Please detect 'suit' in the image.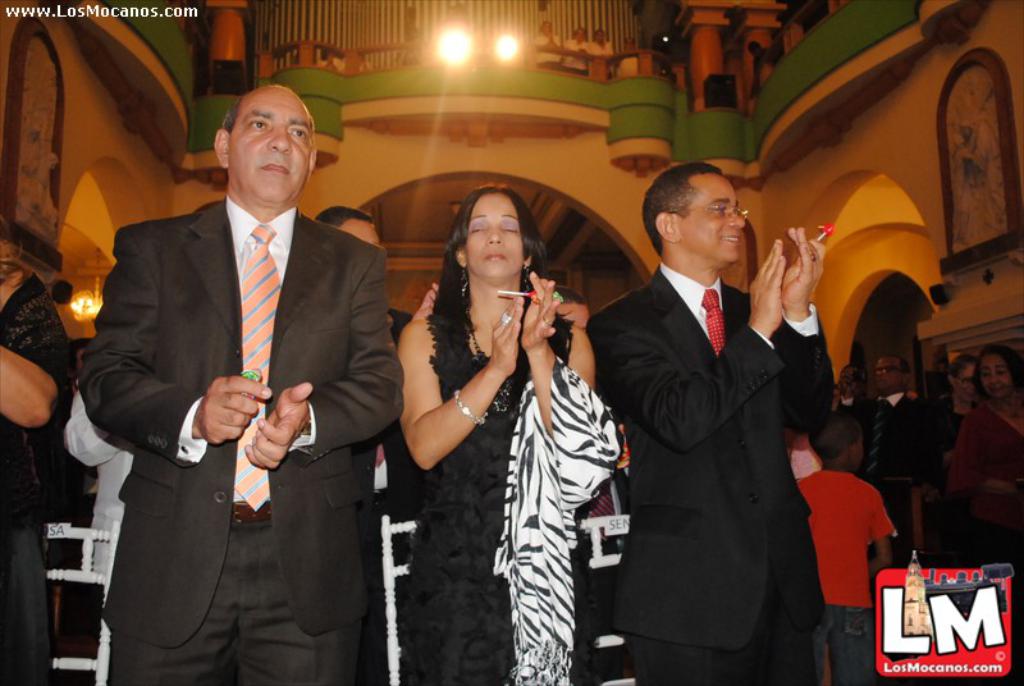
{"x1": 835, "y1": 397, "x2": 942, "y2": 563}.
